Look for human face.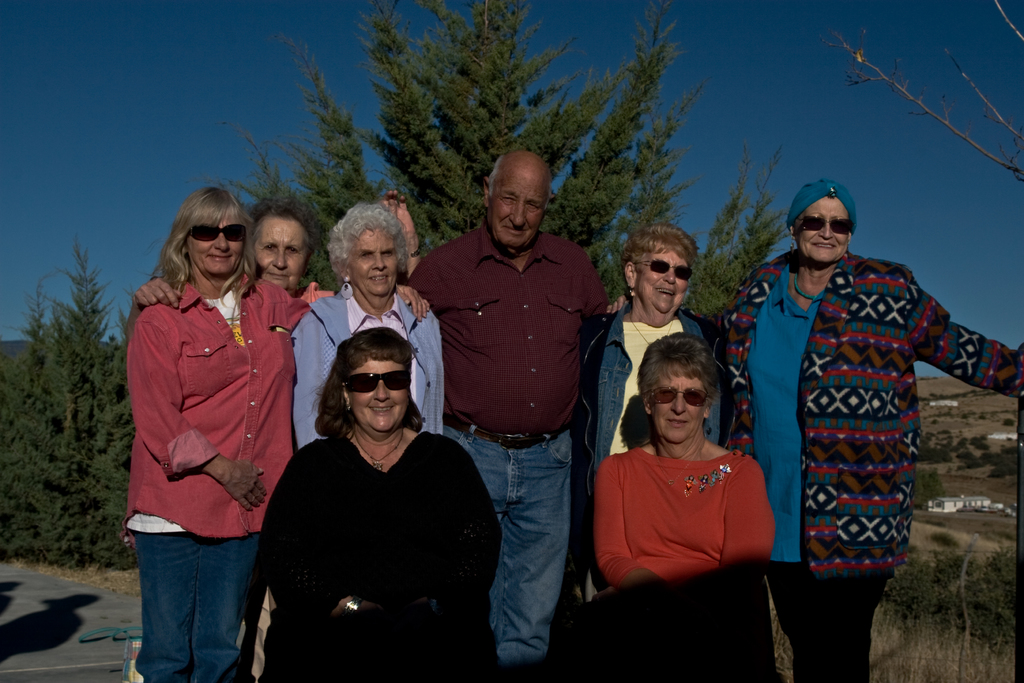
Found: [349, 357, 409, 431].
